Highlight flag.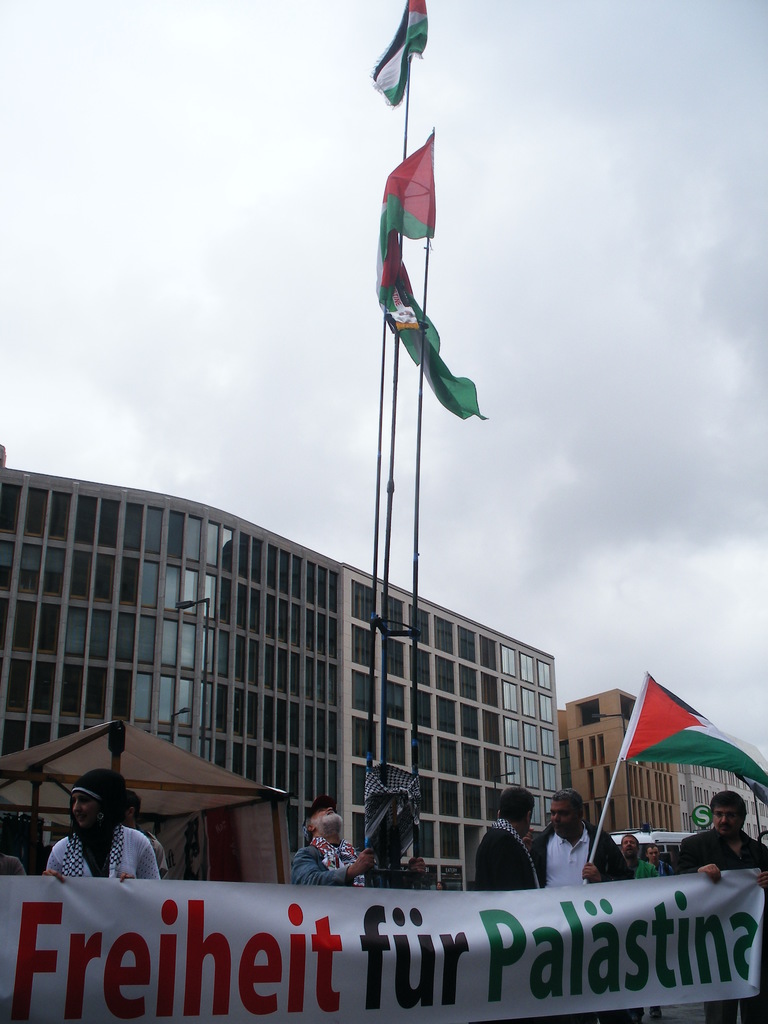
Highlighted region: bbox=[374, 100, 474, 428].
